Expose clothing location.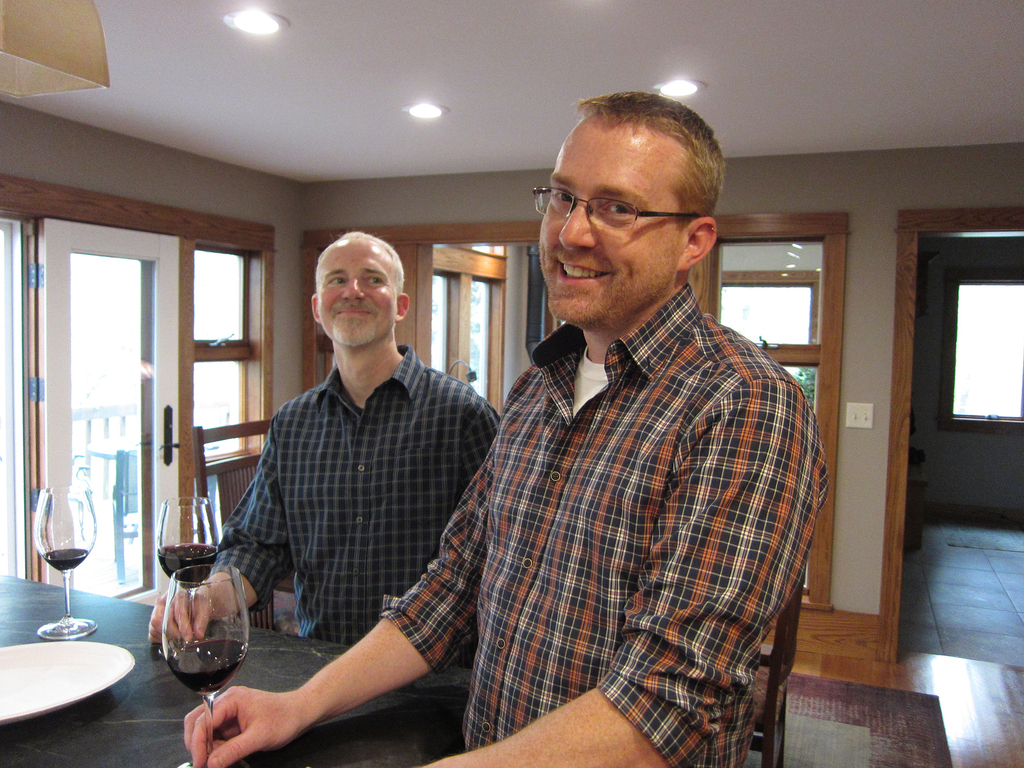
Exposed at 397:244:816:767.
